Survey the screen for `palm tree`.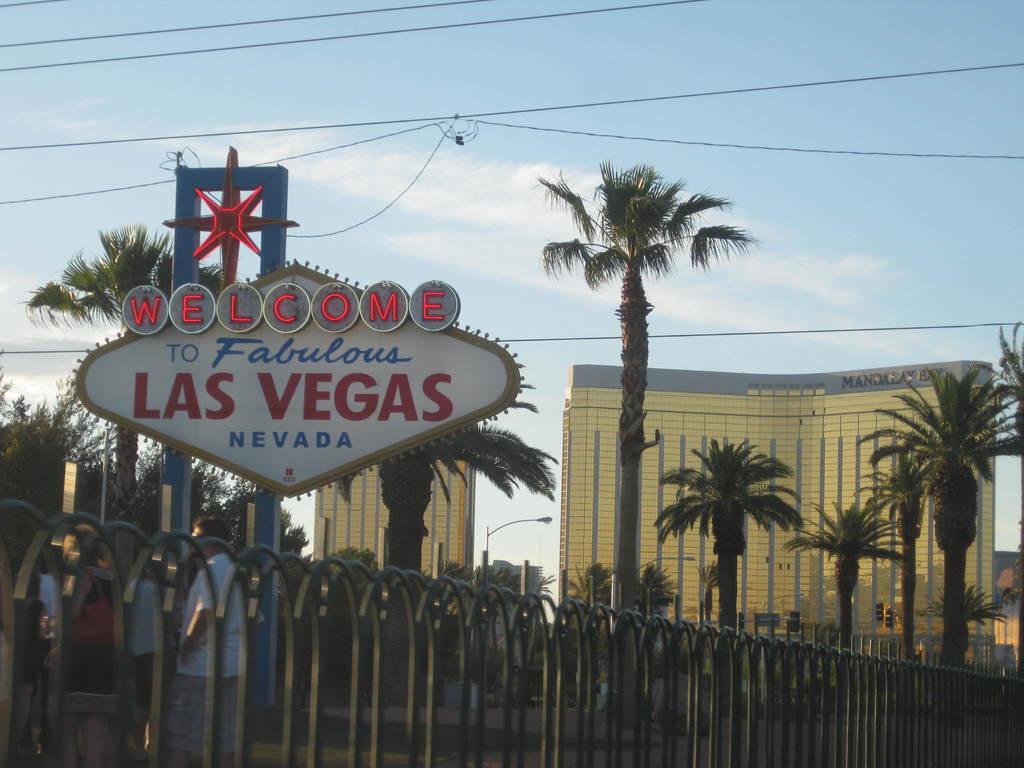
Survey found: region(33, 232, 253, 481).
